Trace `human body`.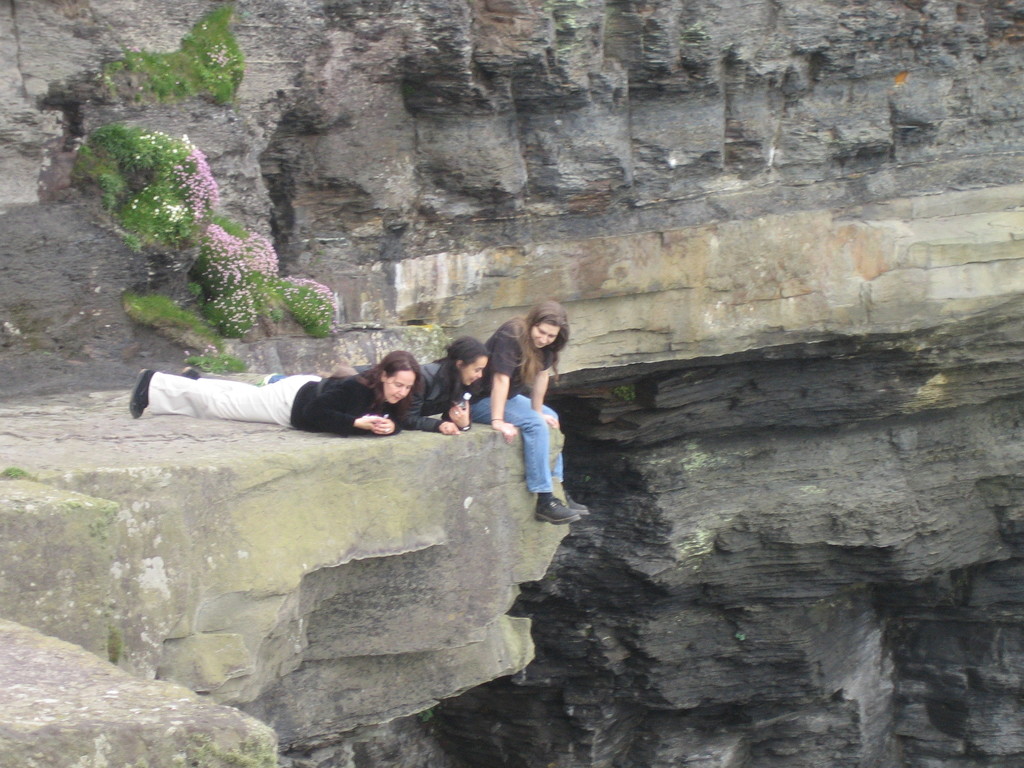
Traced to (185,341,493,435).
